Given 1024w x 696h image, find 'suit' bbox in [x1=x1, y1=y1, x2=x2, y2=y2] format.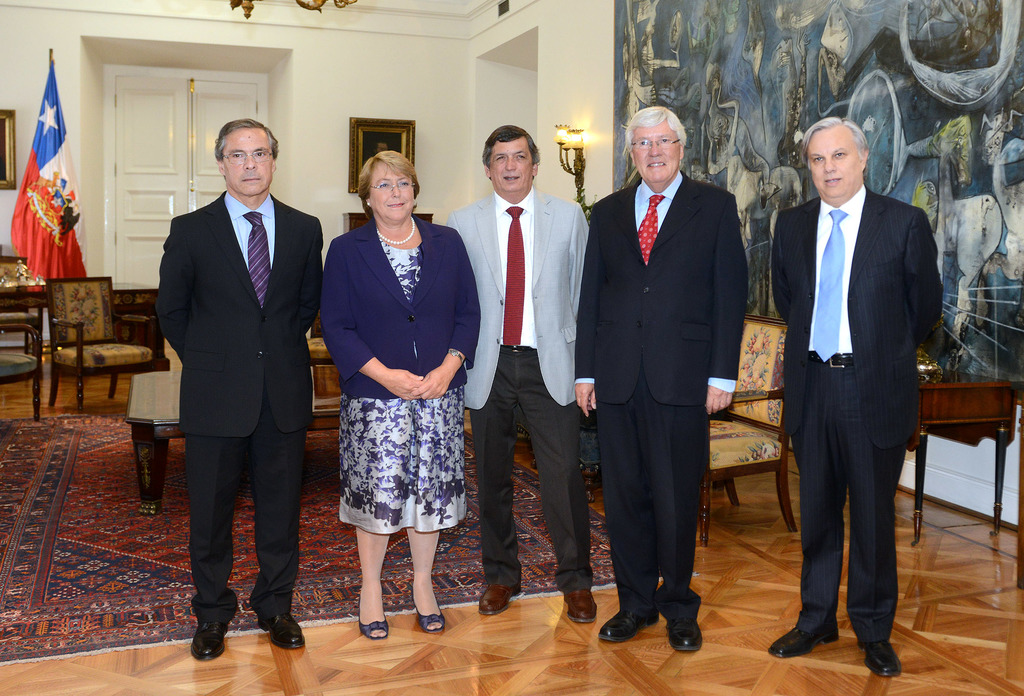
[x1=586, y1=93, x2=744, y2=653].
